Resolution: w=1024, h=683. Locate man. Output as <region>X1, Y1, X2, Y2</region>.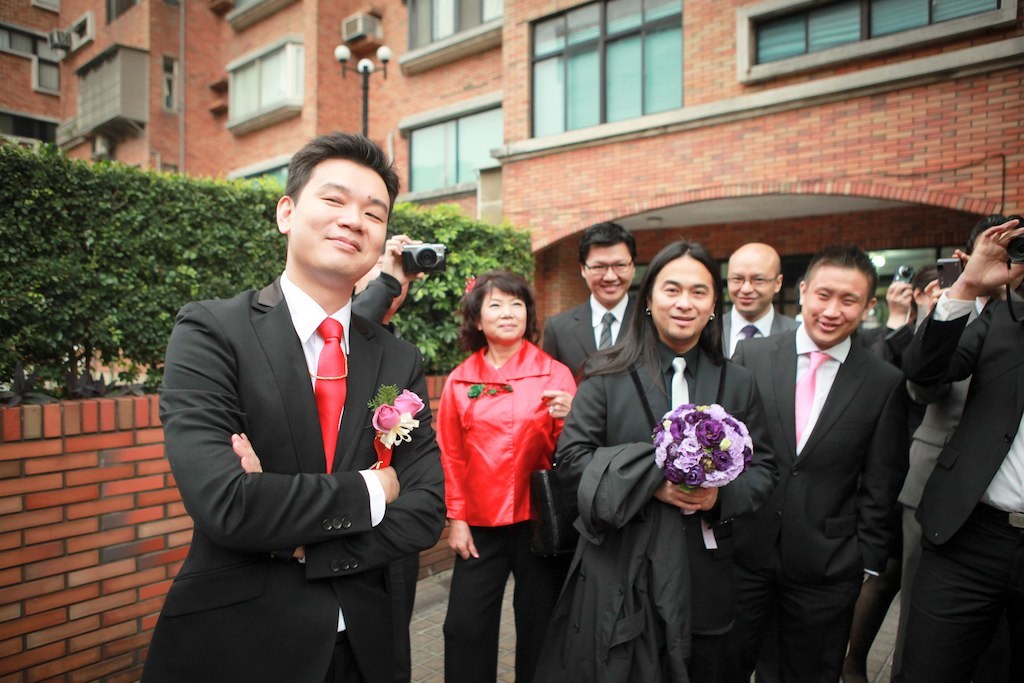
<region>727, 243, 902, 682</region>.
